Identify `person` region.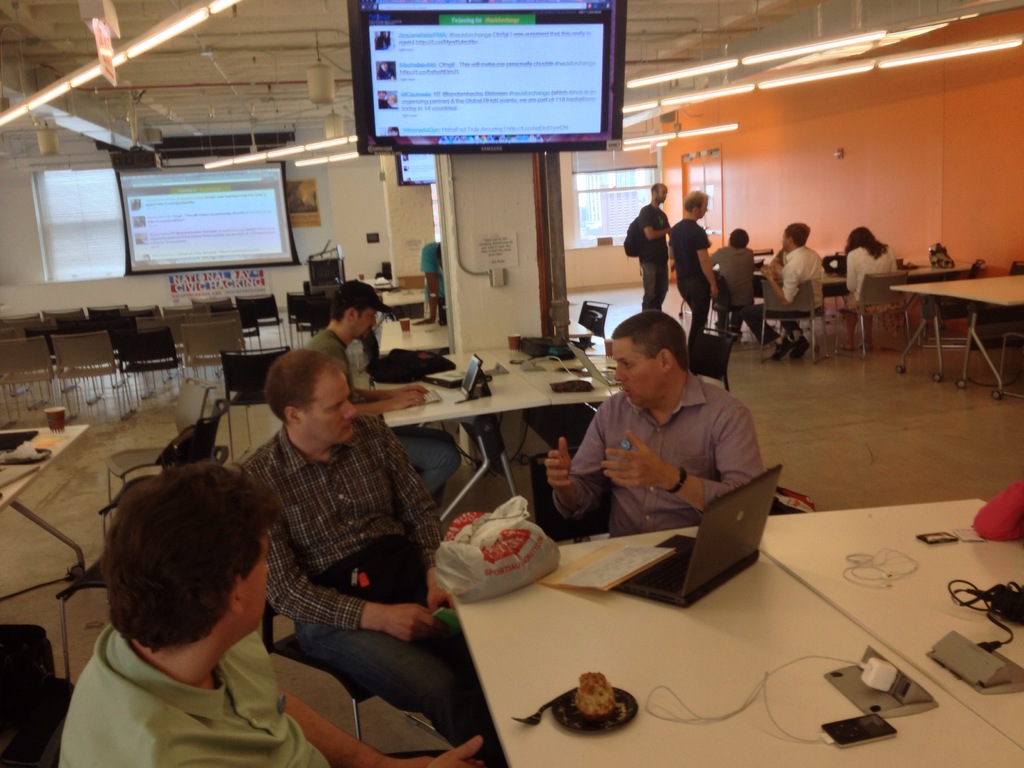
Region: pyautogui.locateOnScreen(570, 301, 760, 550).
